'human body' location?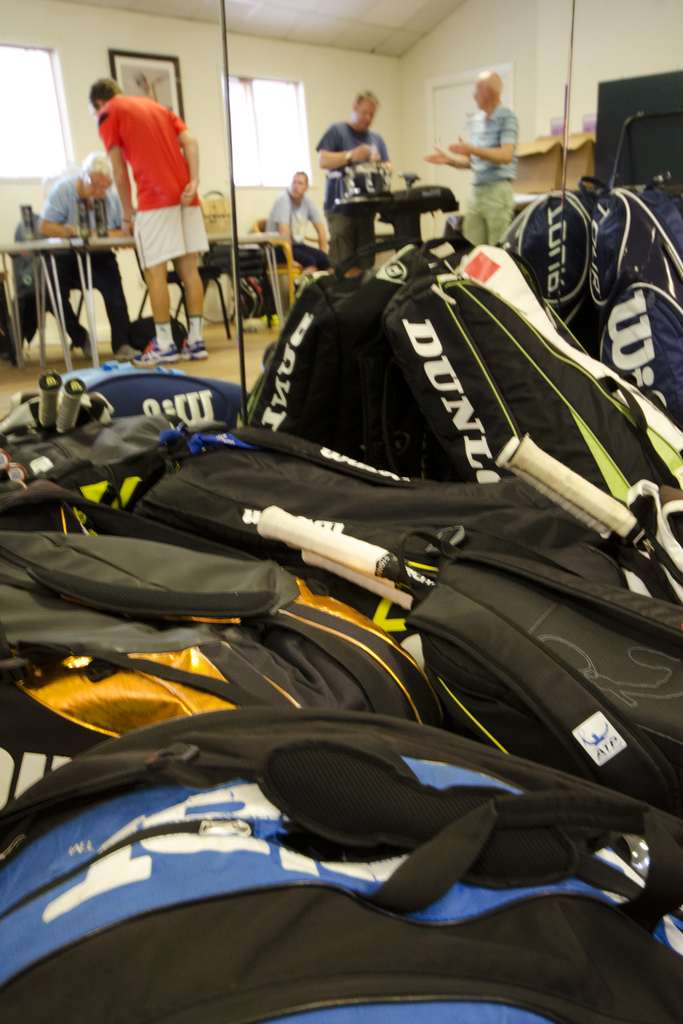
[99,76,213,364]
